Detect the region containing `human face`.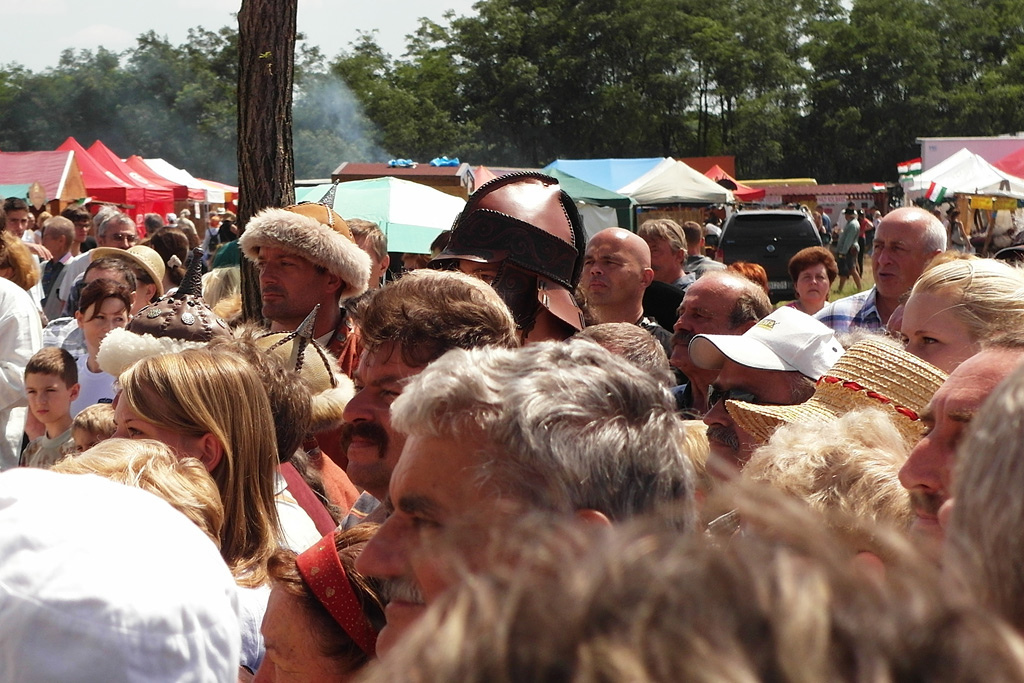
left=901, top=286, right=980, bottom=373.
